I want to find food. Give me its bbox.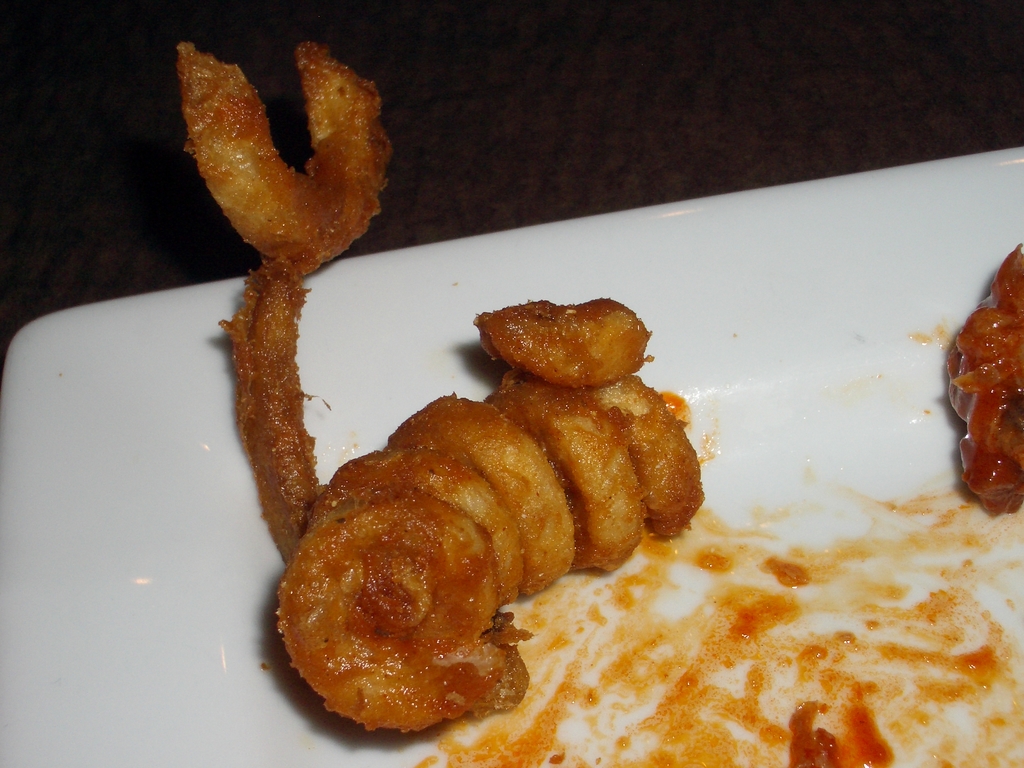
478/303/661/397.
